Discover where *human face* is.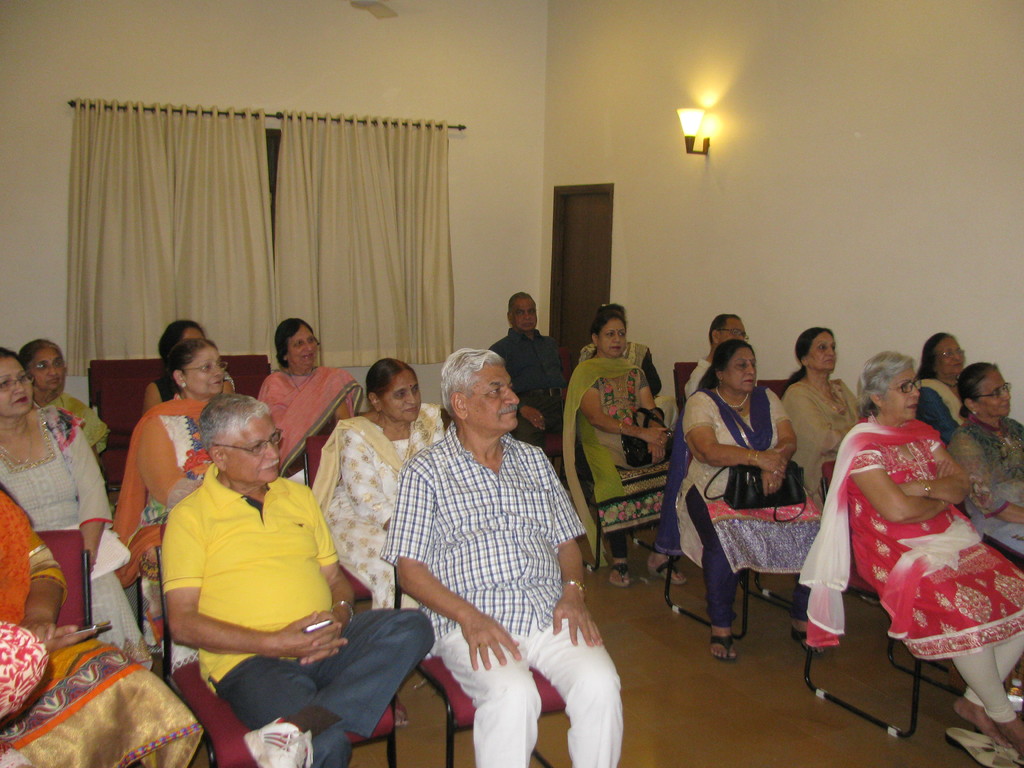
Discovered at [x1=600, y1=318, x2=622, y2=355].
